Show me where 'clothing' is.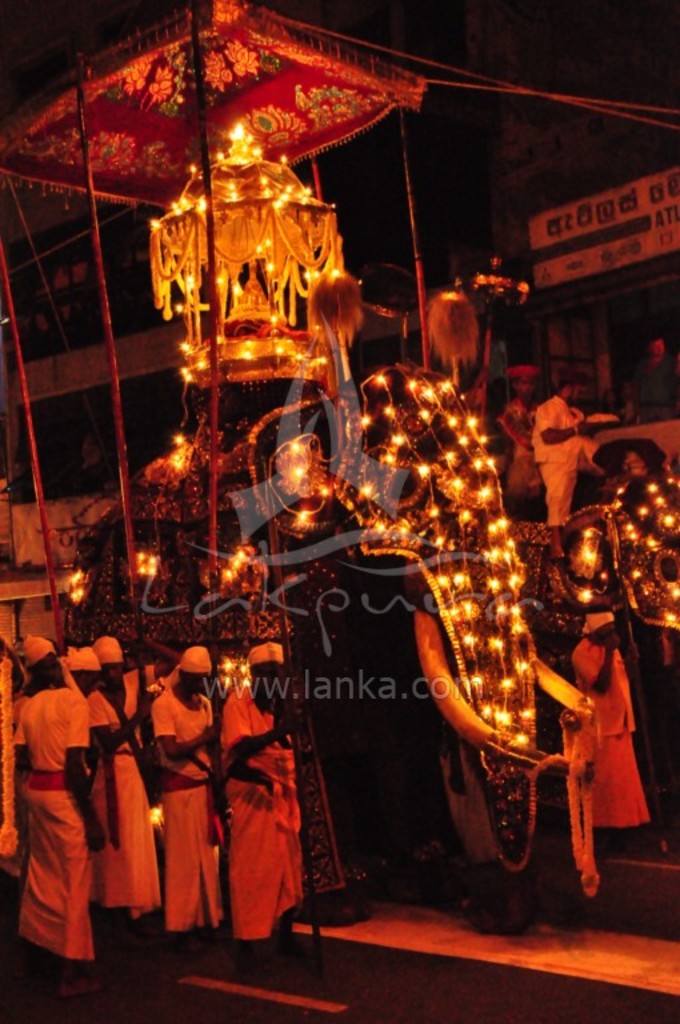
'clothing' is at Rect(88, 685, 159, 913).
